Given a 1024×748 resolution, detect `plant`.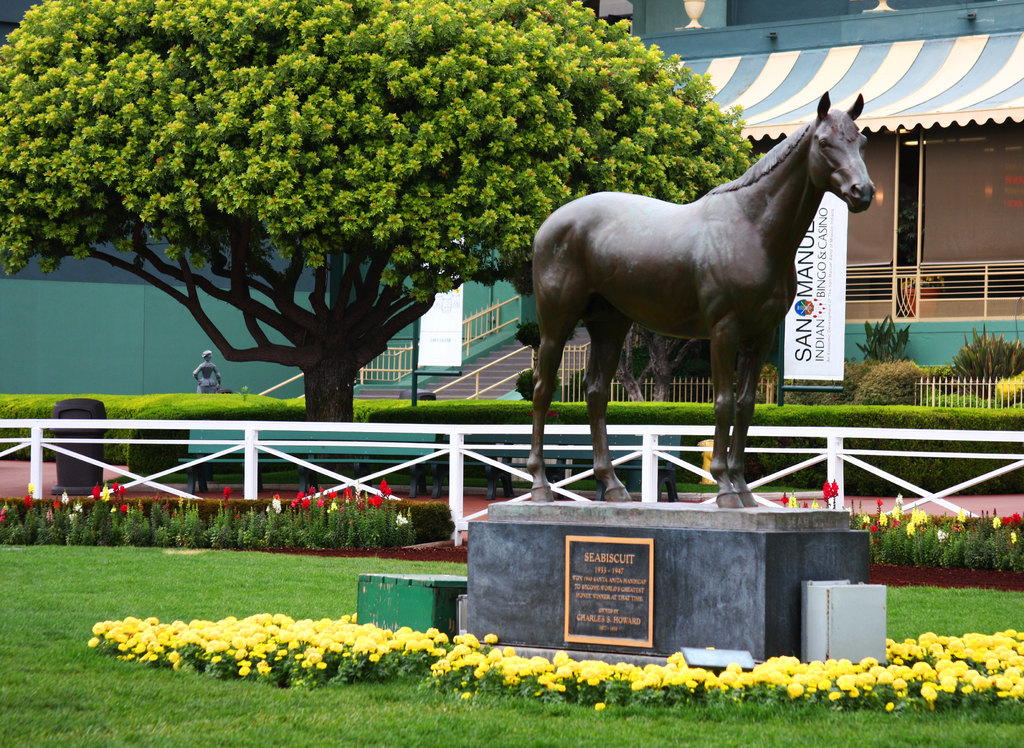
{"x1": 564, "y1": 367, "x2": 637, "y2": 401}.
